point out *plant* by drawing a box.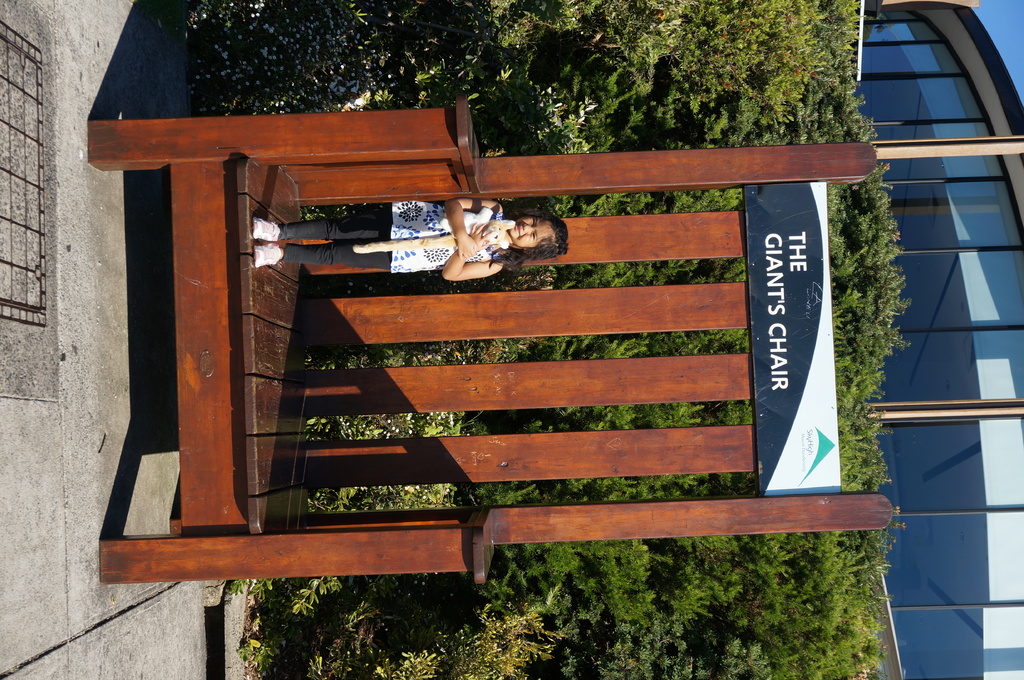
rect(176, 0, 362, 122).
